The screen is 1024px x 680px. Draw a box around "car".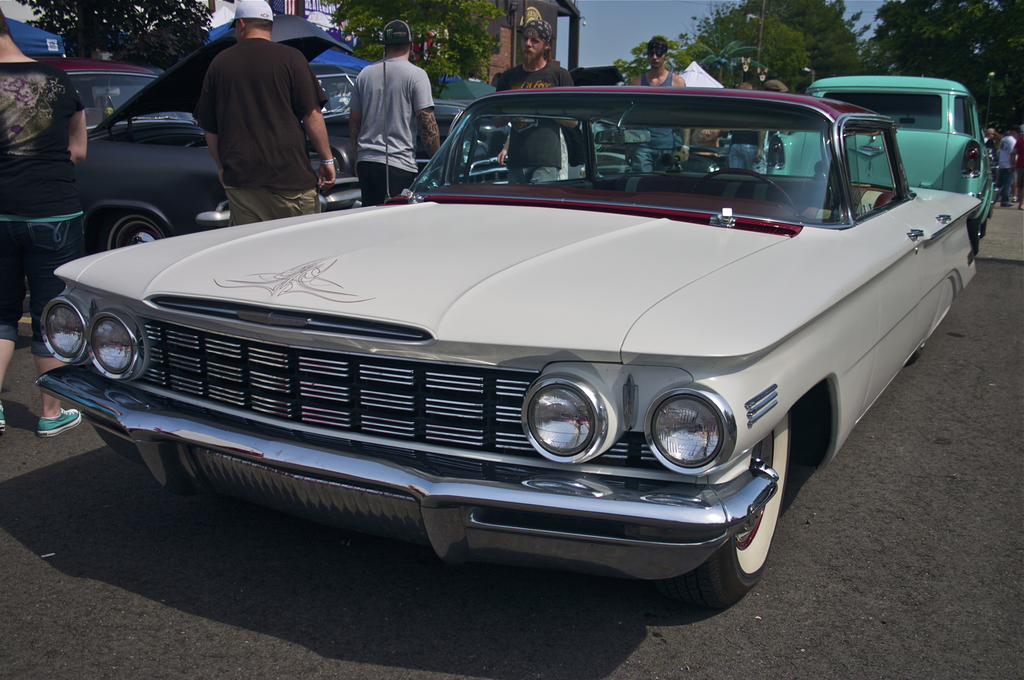
box=[31, 79, 979, 608].
